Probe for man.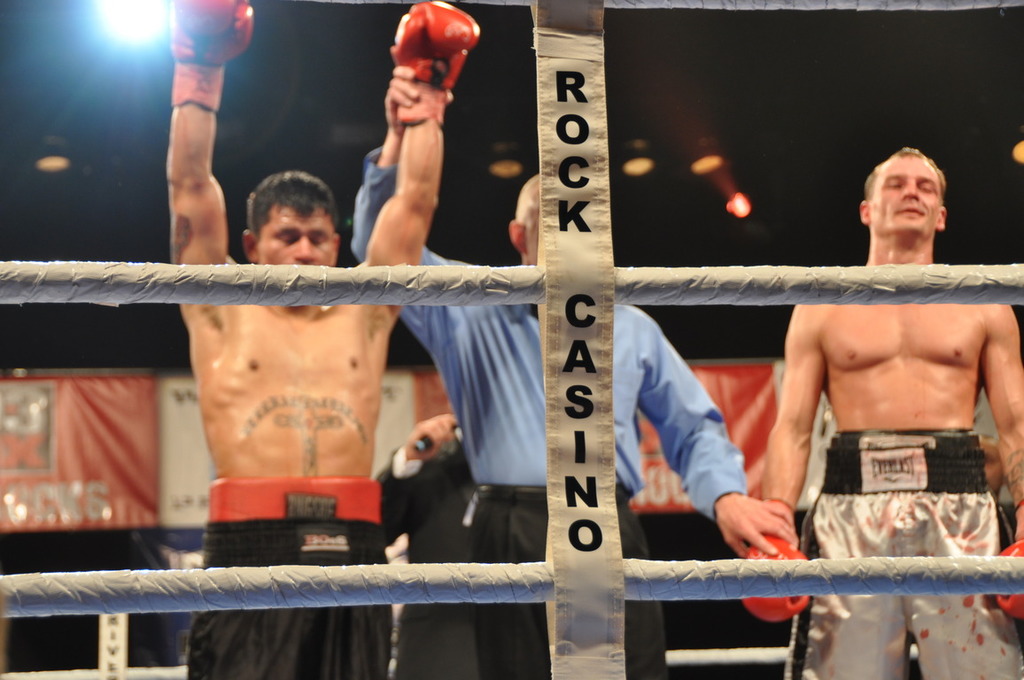
Probe result: (347, 66, 799, 679).
